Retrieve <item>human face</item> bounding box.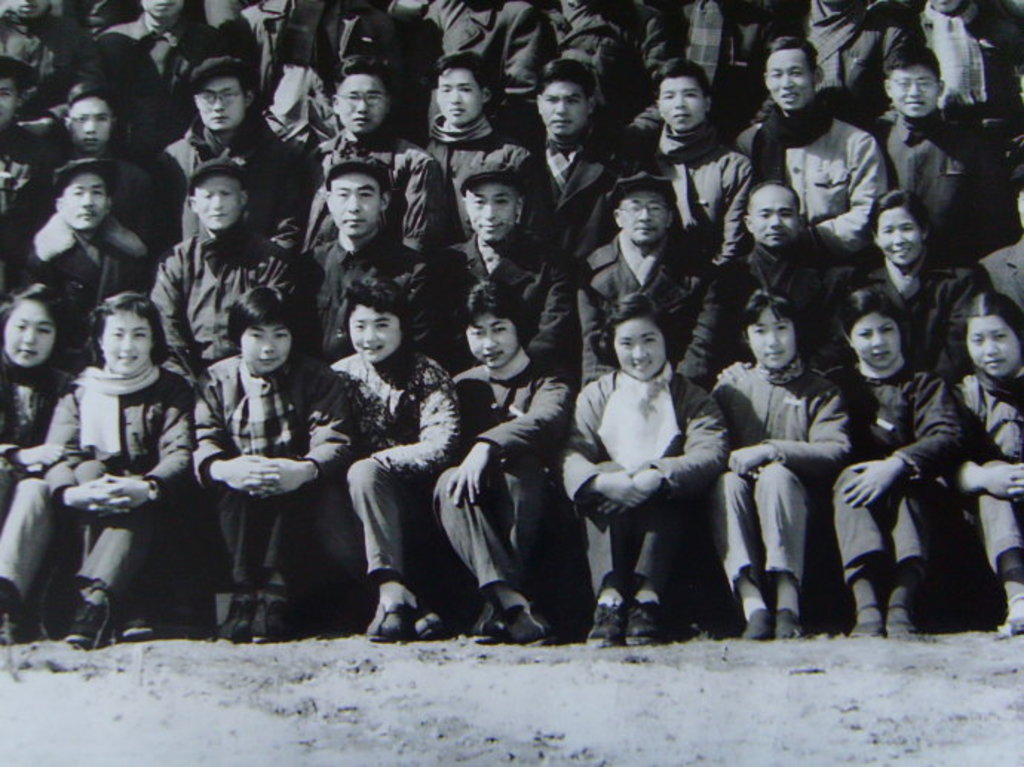
Bounding box: 657,80,708,129.
